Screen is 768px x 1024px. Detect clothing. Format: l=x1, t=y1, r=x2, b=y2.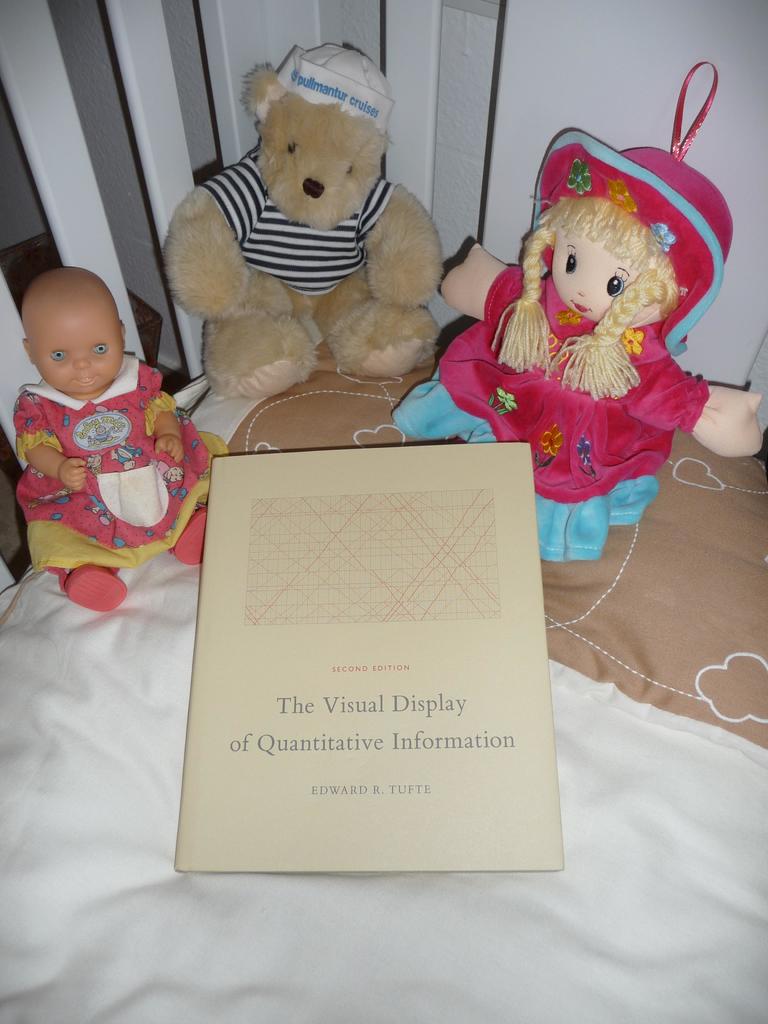
l=14, t=334, r=201, b=606.
